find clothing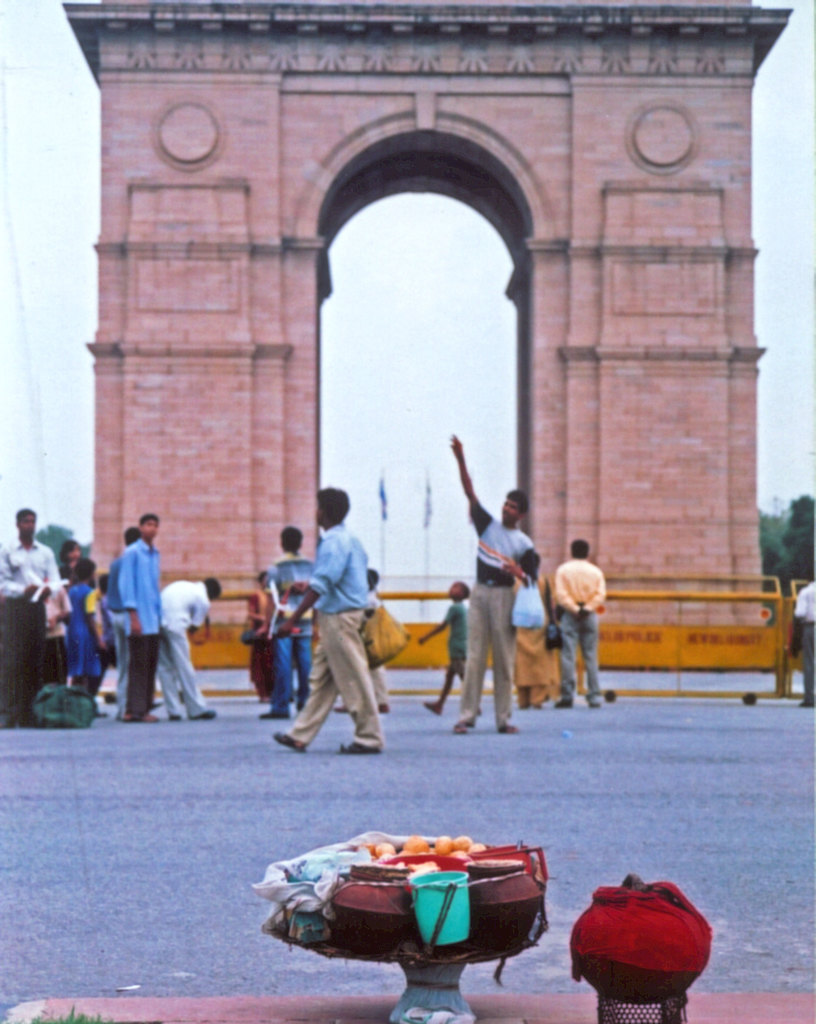
bbox=(65, 589, 120, 697)
